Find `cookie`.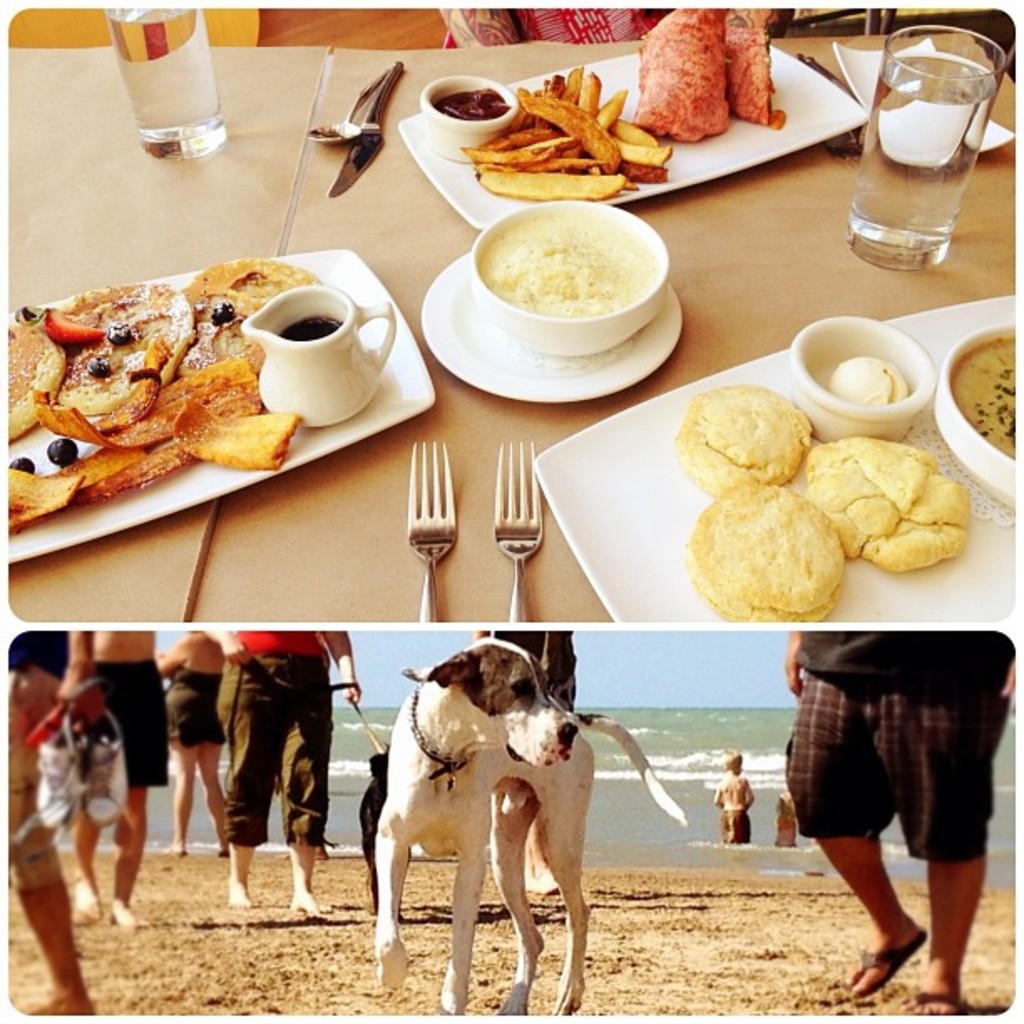
l=47, t=283, r=189, b=418.
